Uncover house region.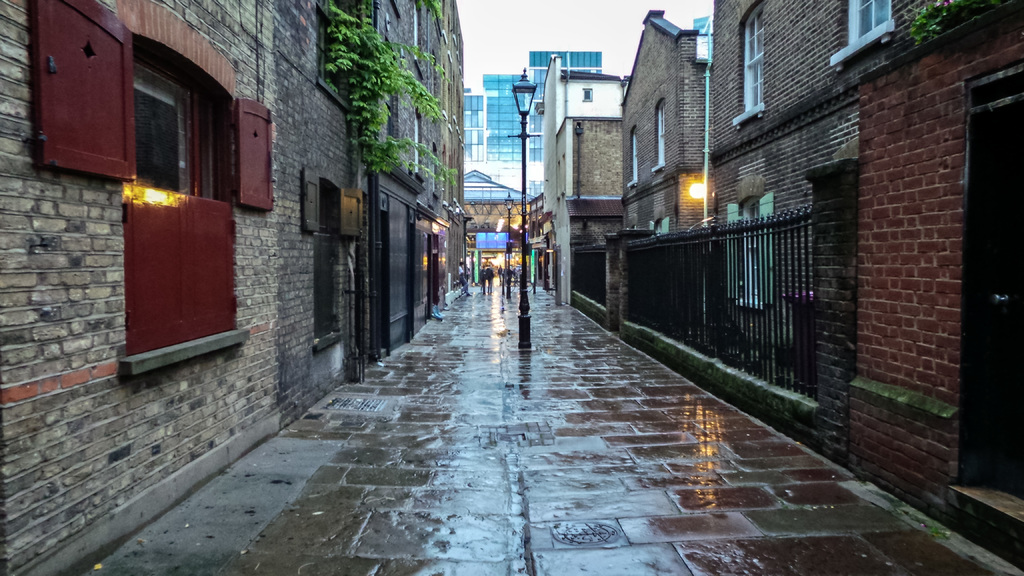
Uncovered: detection(614, 1, 703, 256).
